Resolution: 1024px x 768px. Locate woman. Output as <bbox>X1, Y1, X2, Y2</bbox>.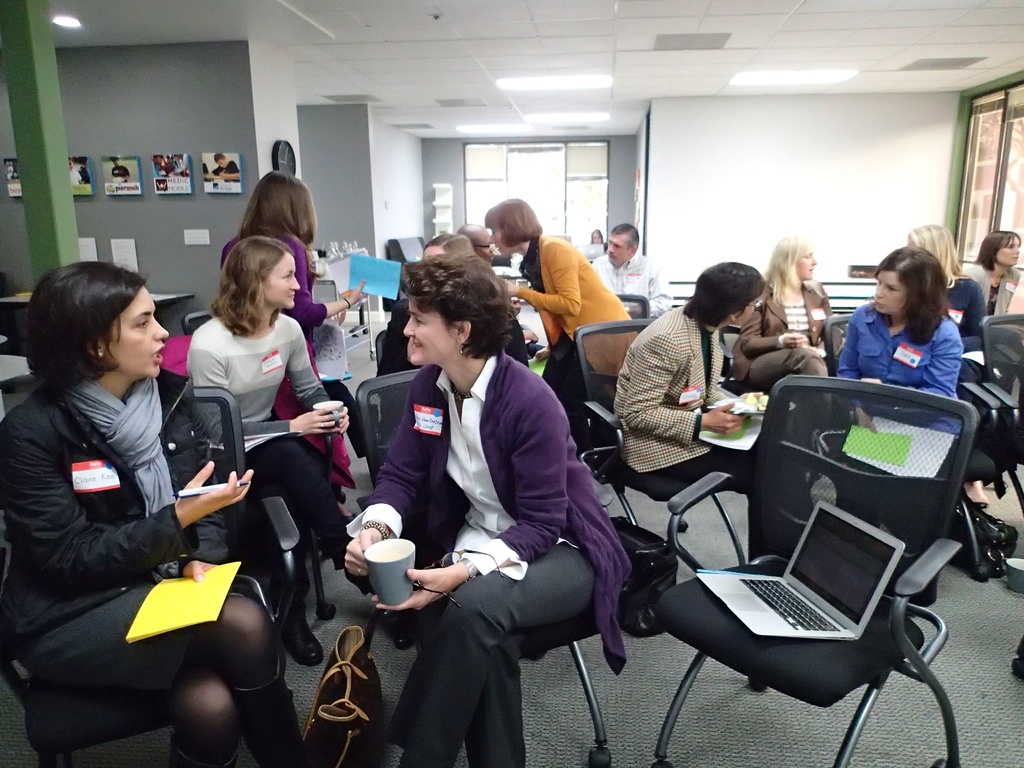
<bbox>486, 197, 637, 466</bbox>.
